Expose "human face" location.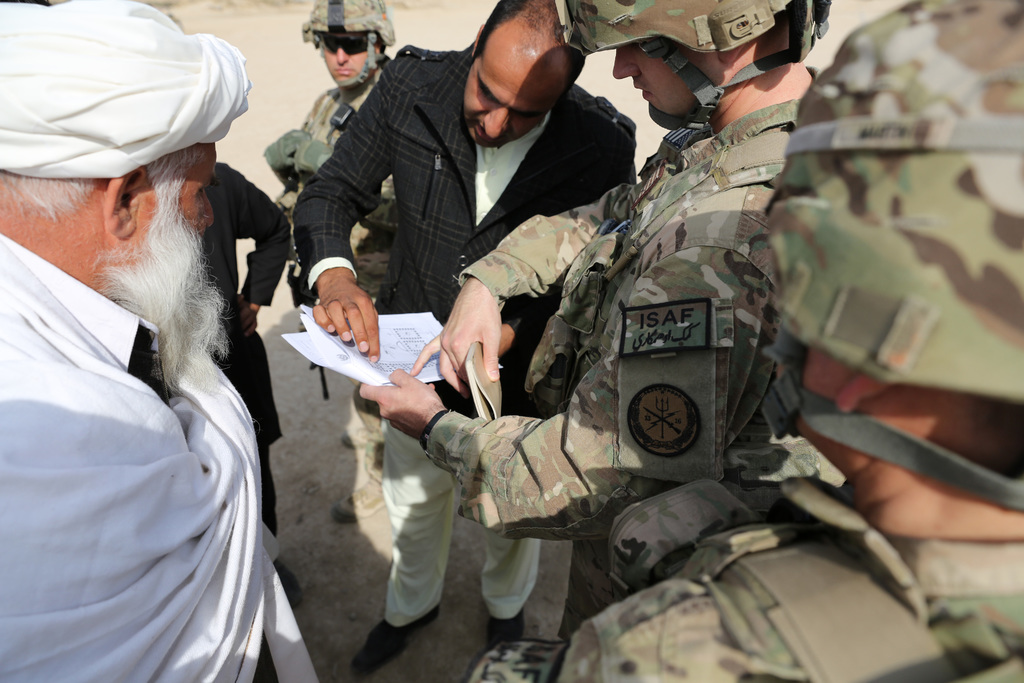
Exposed at pyautogui.locateOnScreen(614, 45, 707, 120).
